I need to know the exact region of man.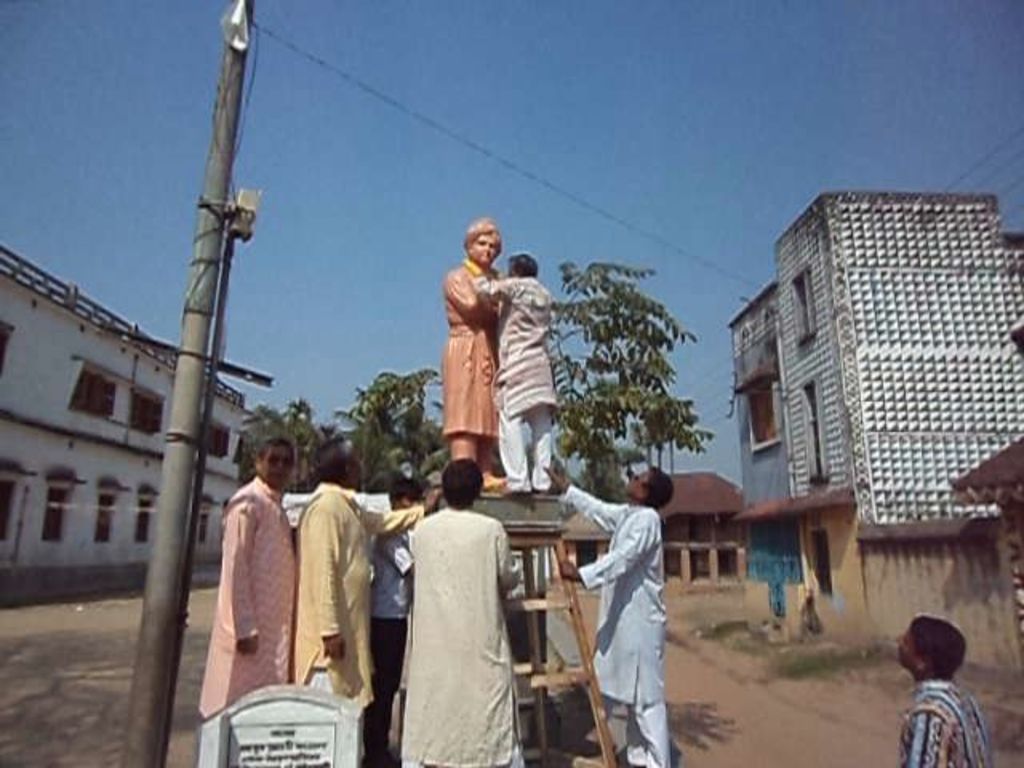
Region: bbox=(893, 611, 990, 766).
